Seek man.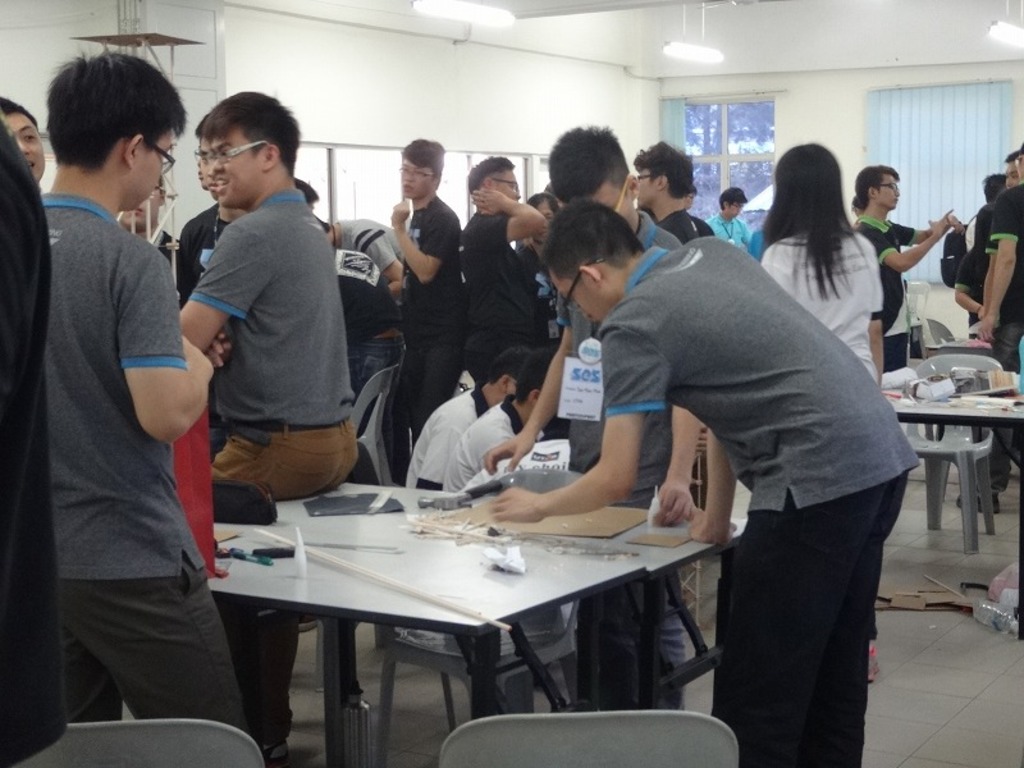
crop(164, 119, 248, 301).
